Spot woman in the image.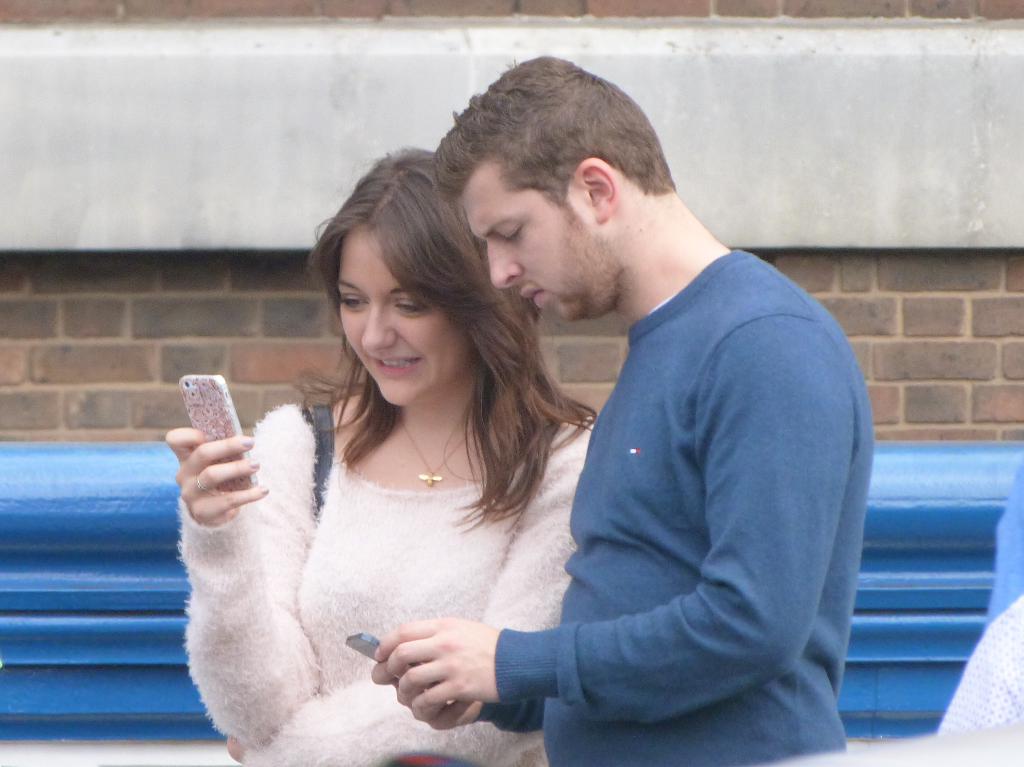
woman found at box=[183, 134, 710, 766].
